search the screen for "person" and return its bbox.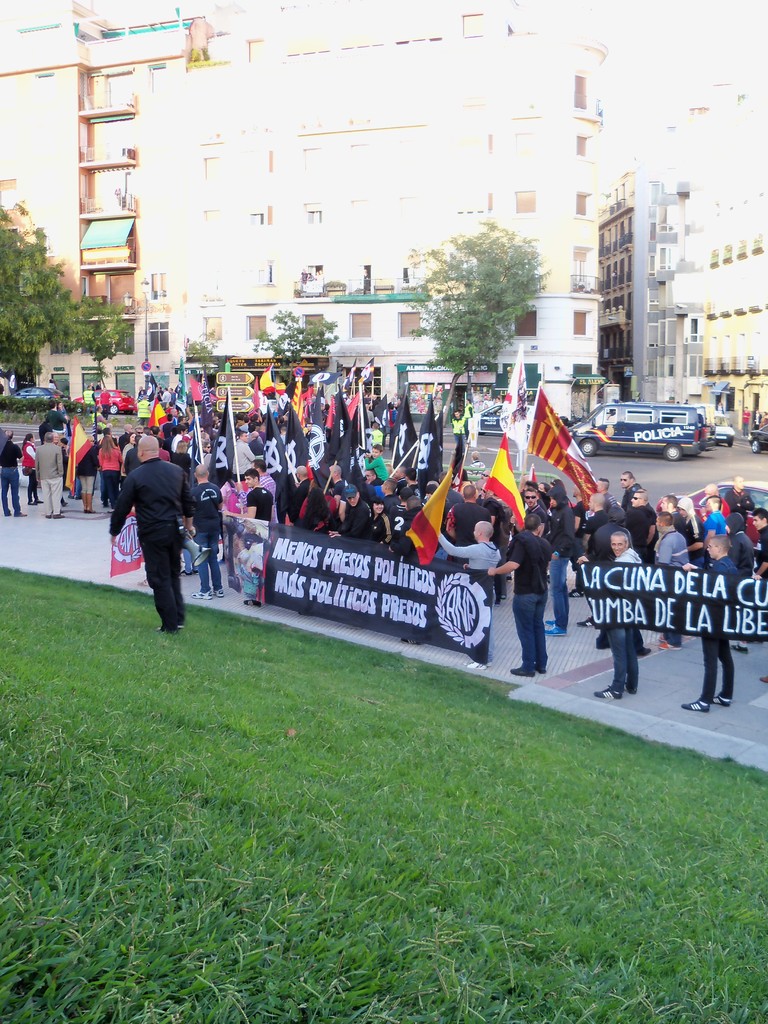
Found: box(518, 488, 550, 535).
